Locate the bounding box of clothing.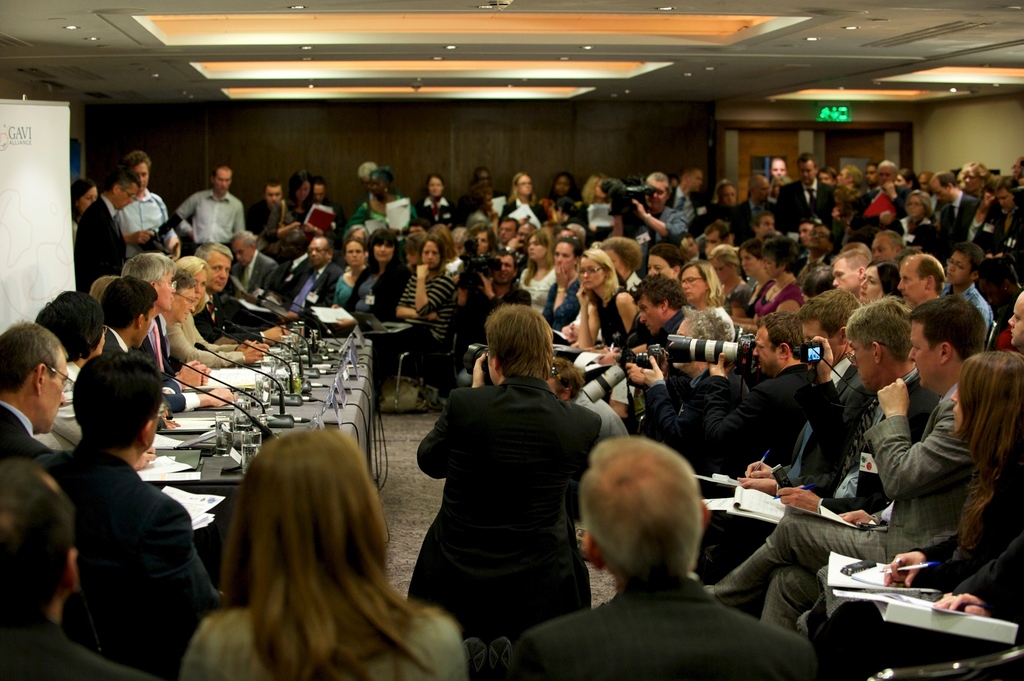
Bounding box: <bbox>196, 268, 258, 348</bbox>.
